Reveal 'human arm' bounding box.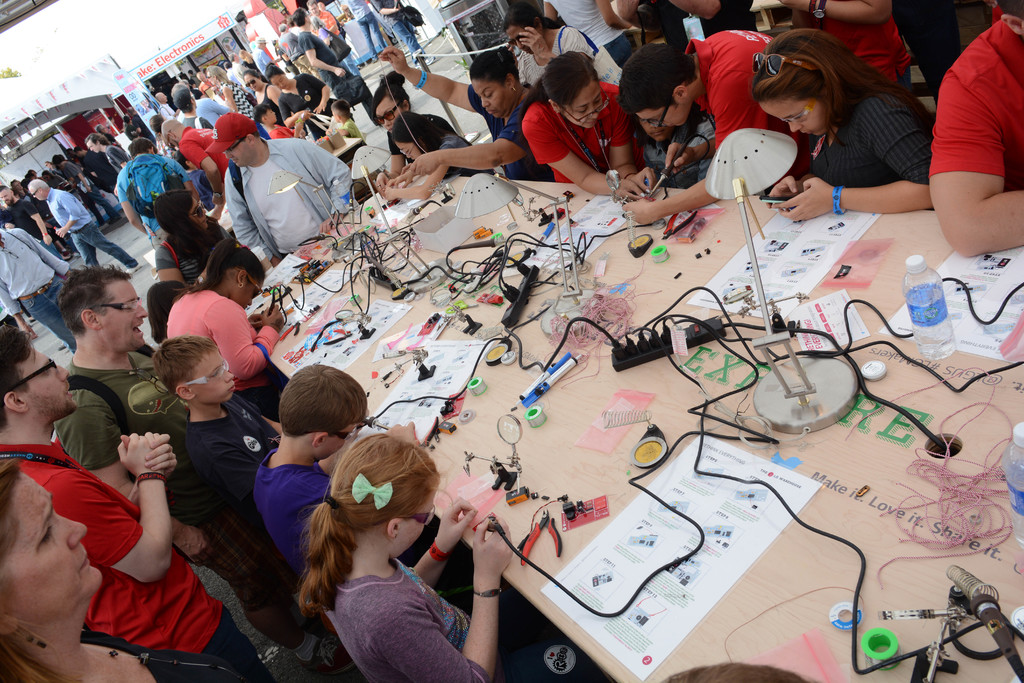
Revealed: select_region(375, 42, 480, 115).
